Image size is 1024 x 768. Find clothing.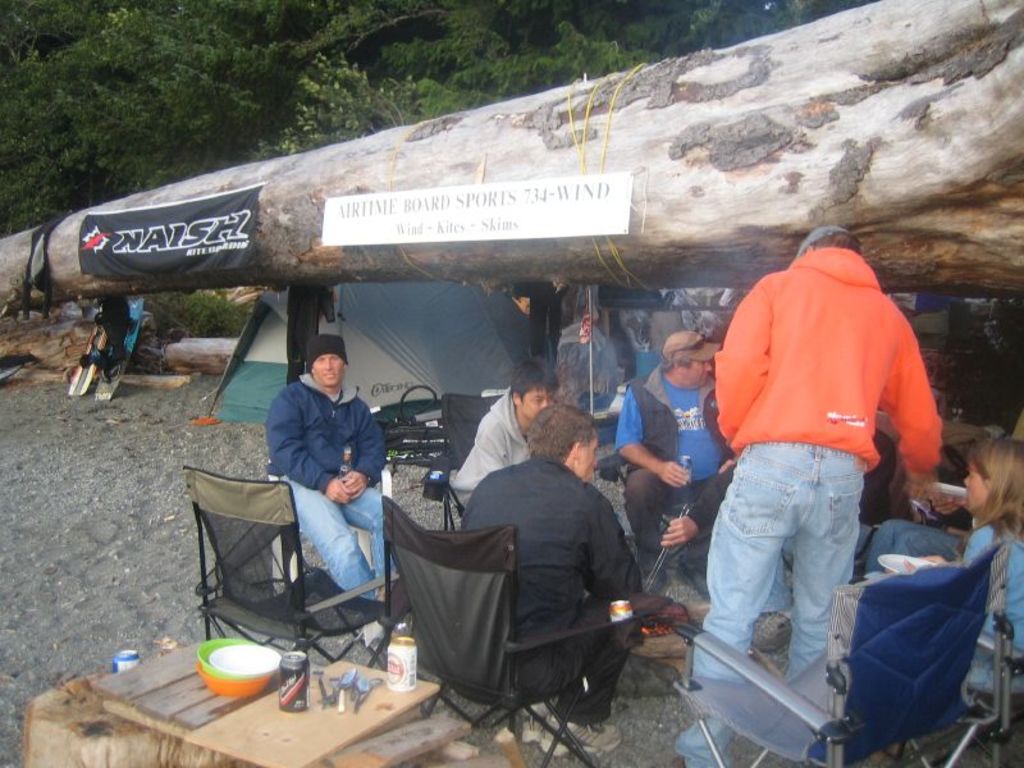
bbox=(860, 517, 965, 576).
